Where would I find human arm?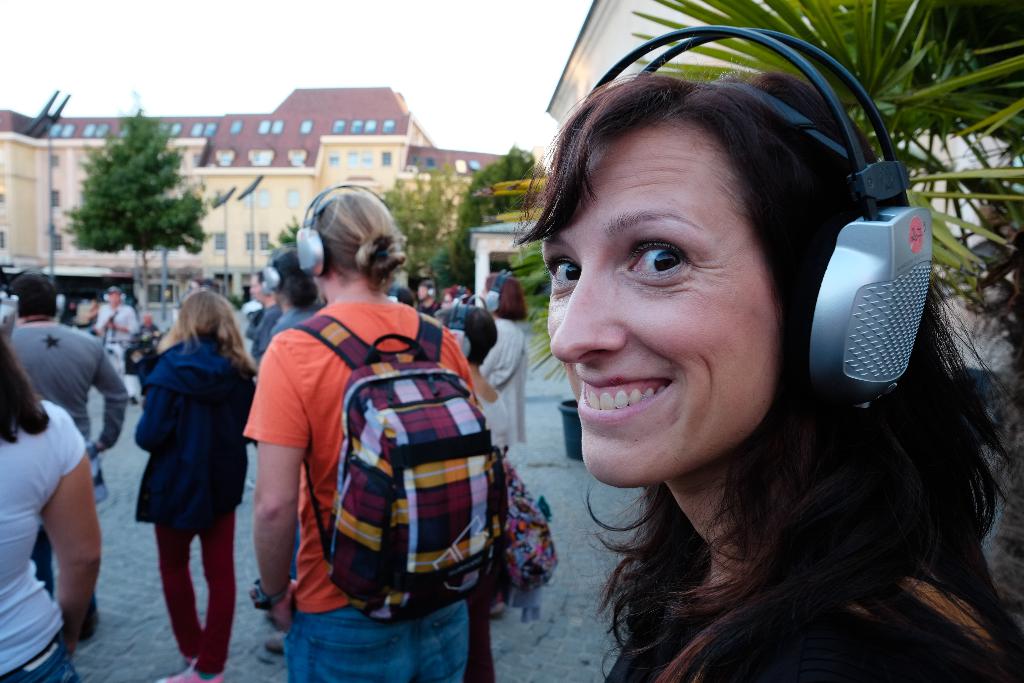
At bbox=(94, 347, 129, 451).
